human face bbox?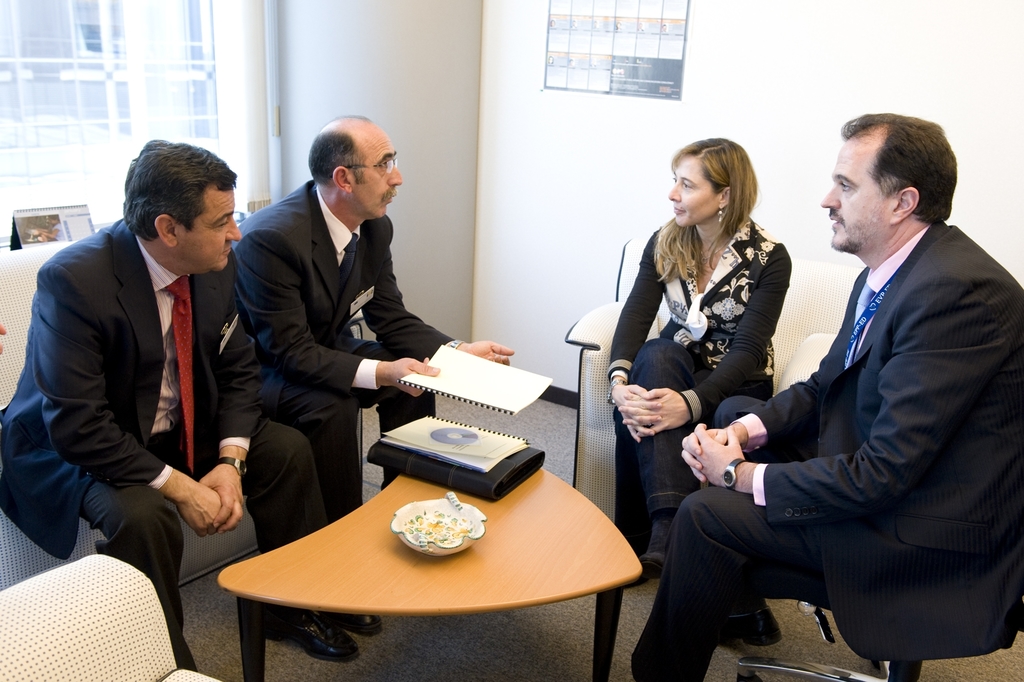
[x1=821, y1=141, x2=888, y2=250]
